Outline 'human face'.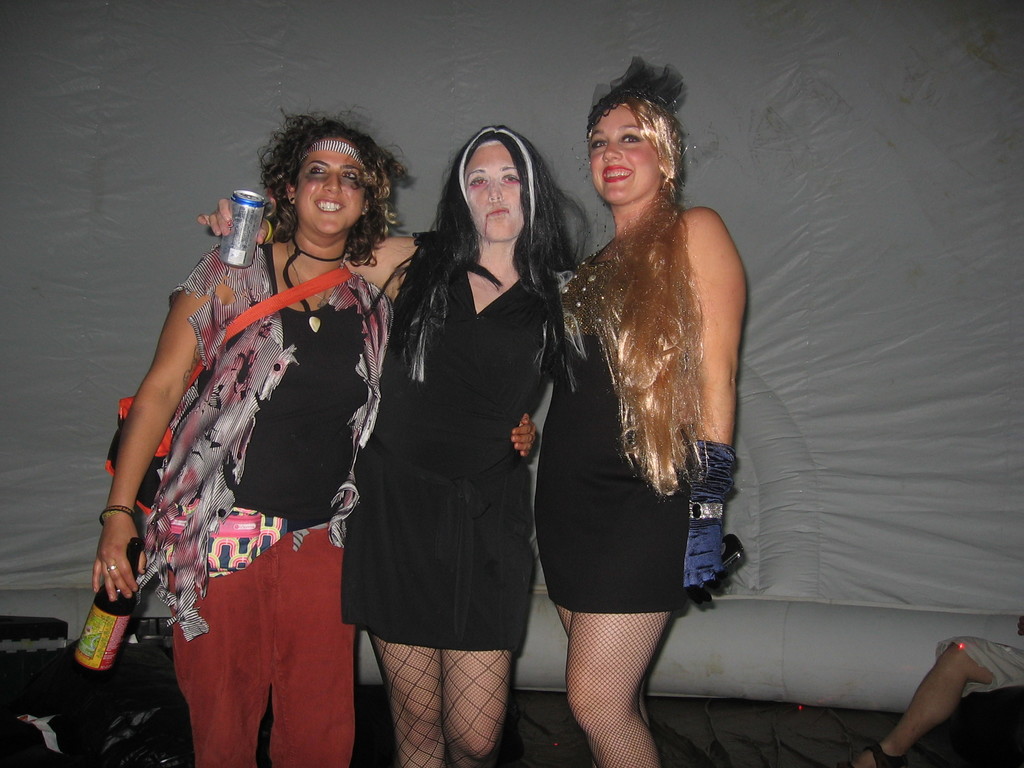
Outline: box(467, 138, 525, 241).
